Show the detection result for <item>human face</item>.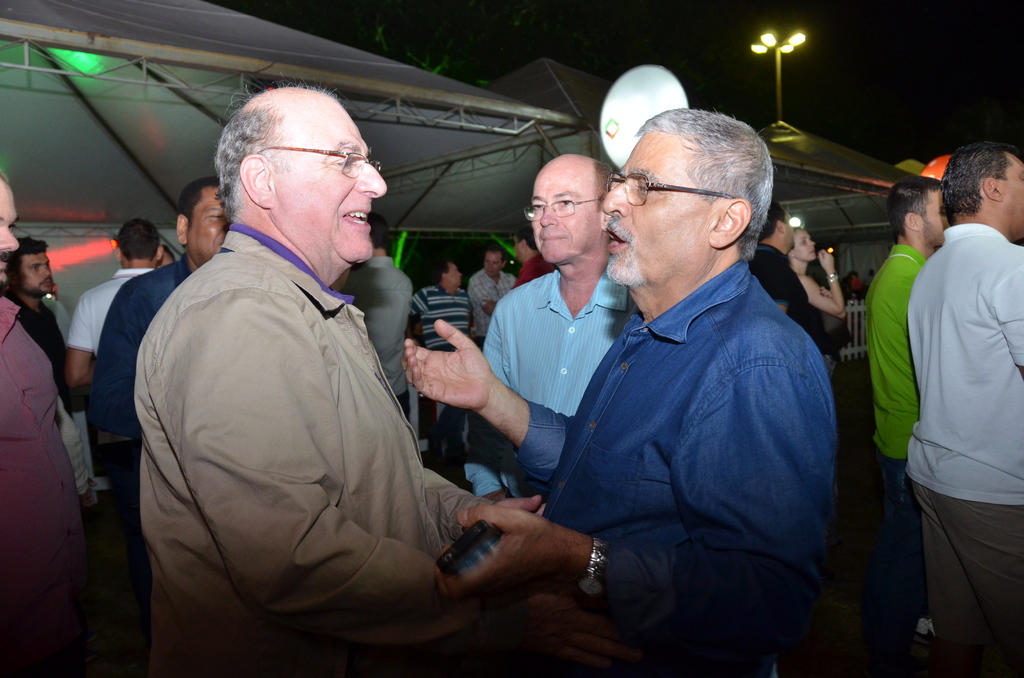
crop(19, 251, 51, 291).
